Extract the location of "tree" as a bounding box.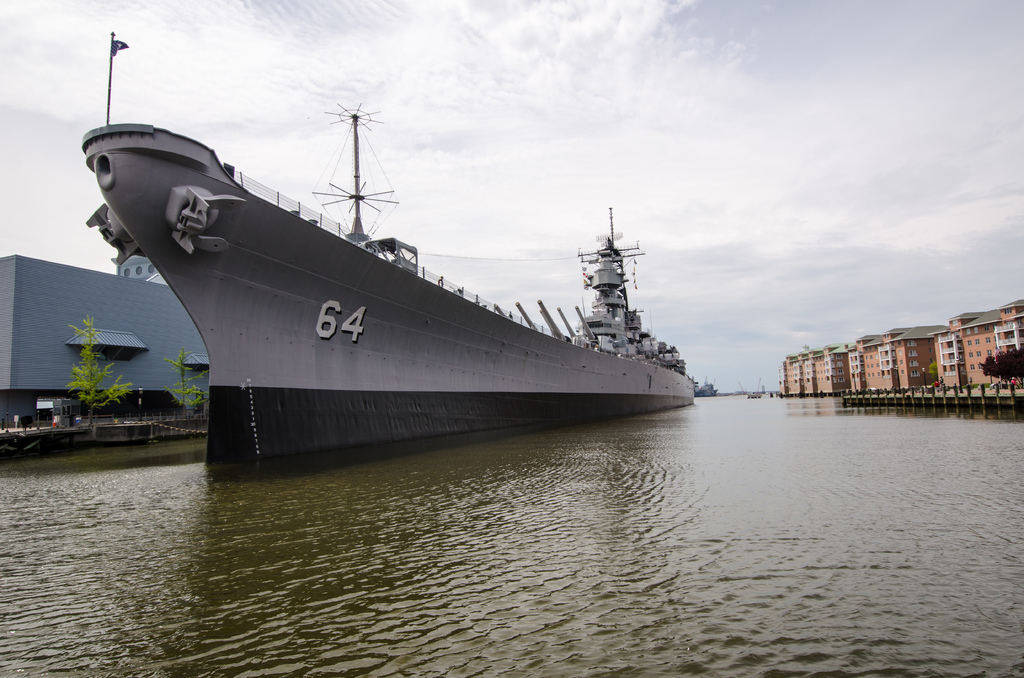
[x1=929, y1=357, x2=934, y2=385].
